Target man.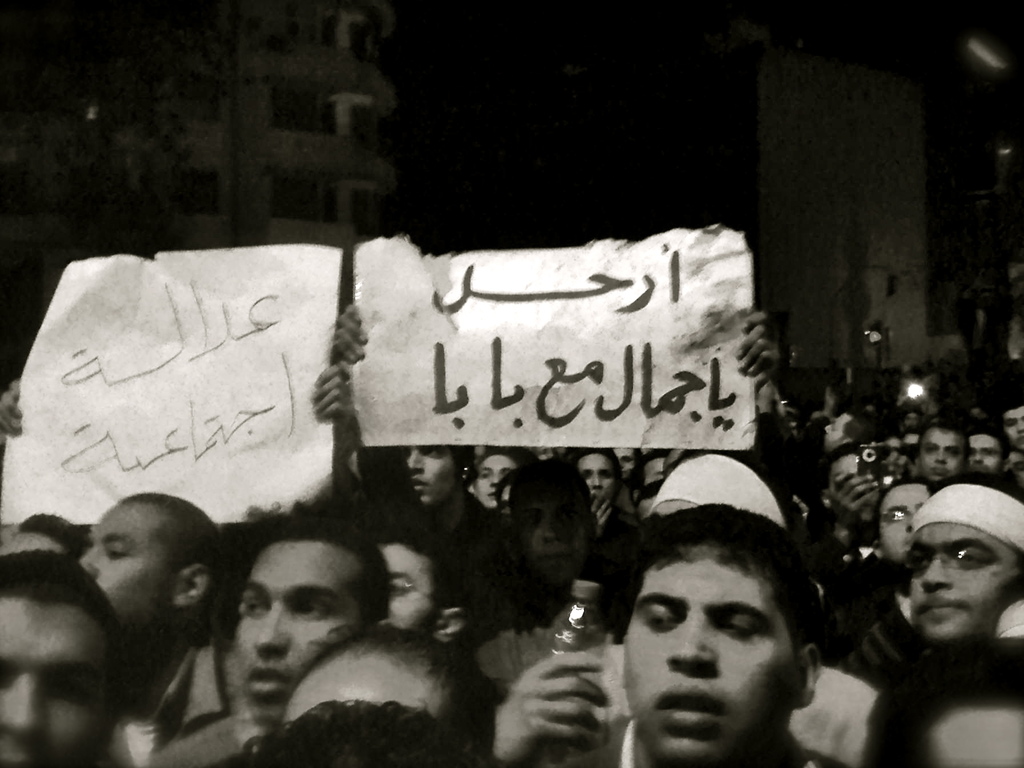
Target region: bbox(376, 502, 488, 660).
